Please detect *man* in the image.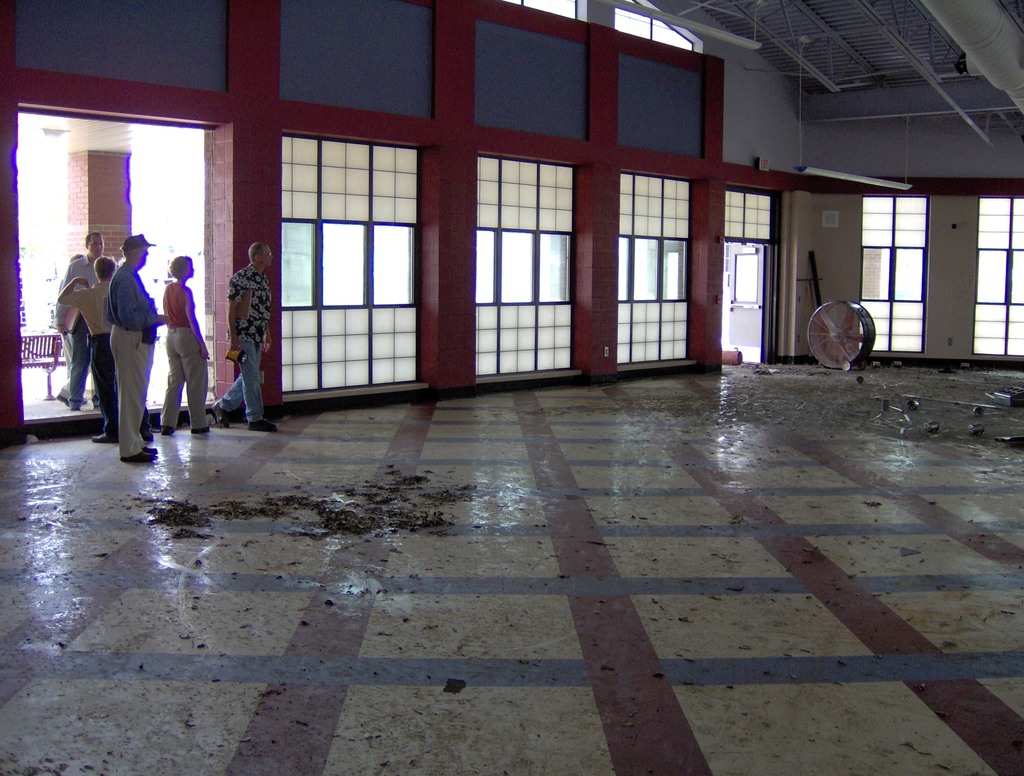
pyautogui.locateOnScreen(208, 238, 282, 432).
